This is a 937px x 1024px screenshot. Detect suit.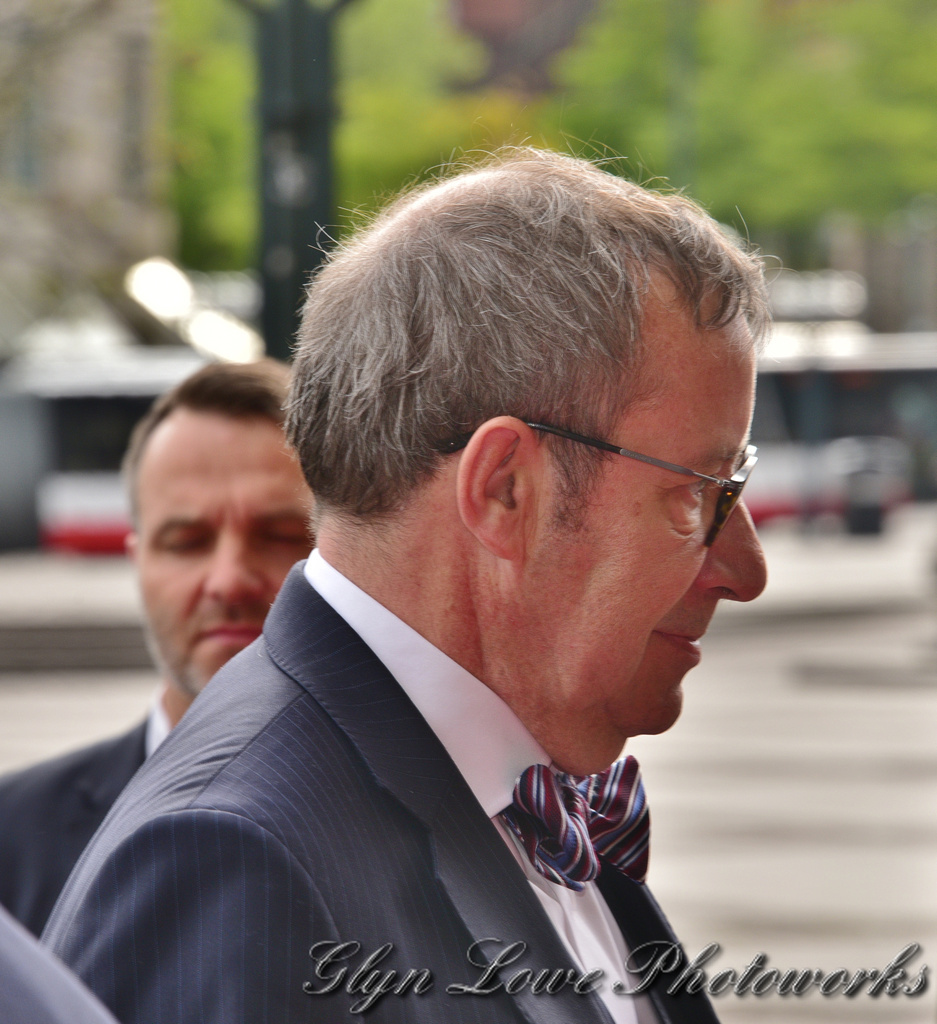
[x1=21, y1=514, x2=804, y2=1002].
